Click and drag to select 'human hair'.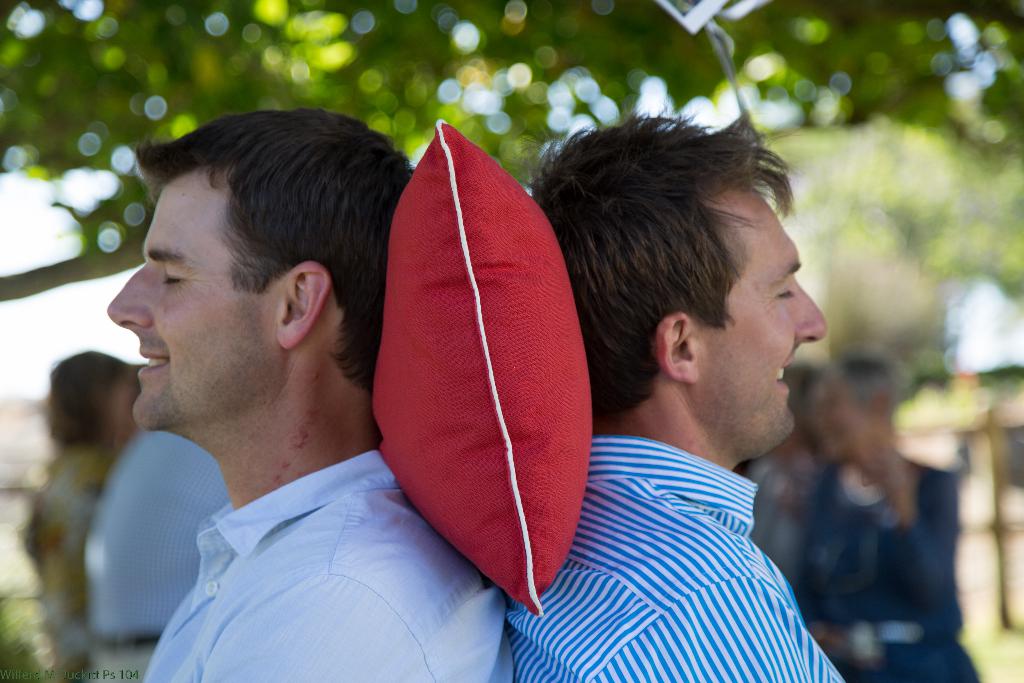
Selection: [138, 111, 397, 428].
